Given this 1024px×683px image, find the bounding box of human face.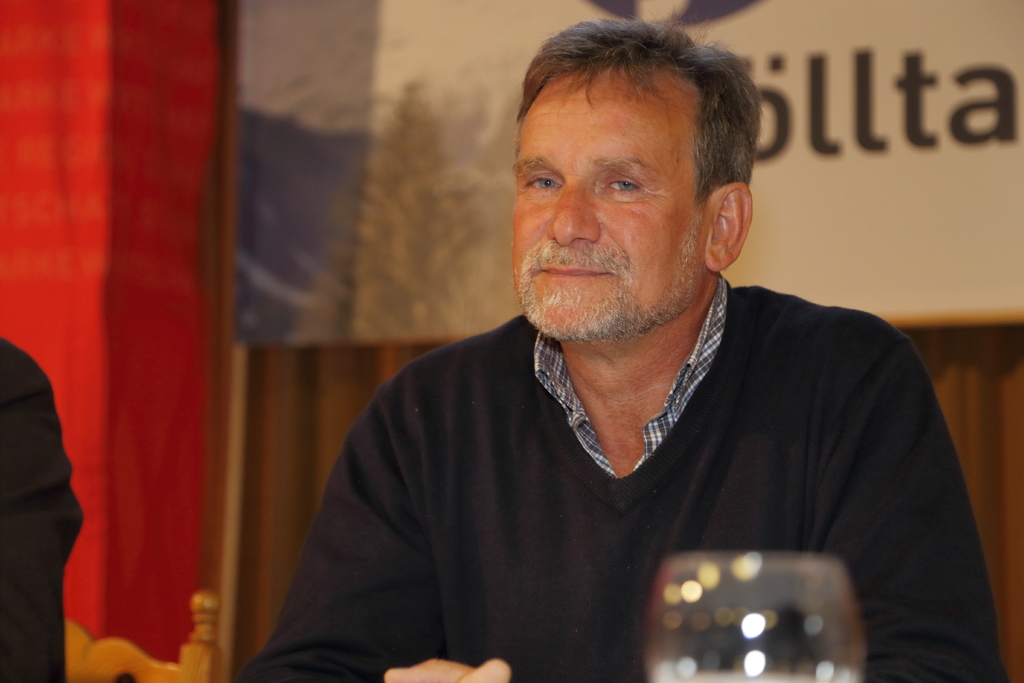
{"left": 511, "top": 81, "right": 707, "bottom": 340}.
